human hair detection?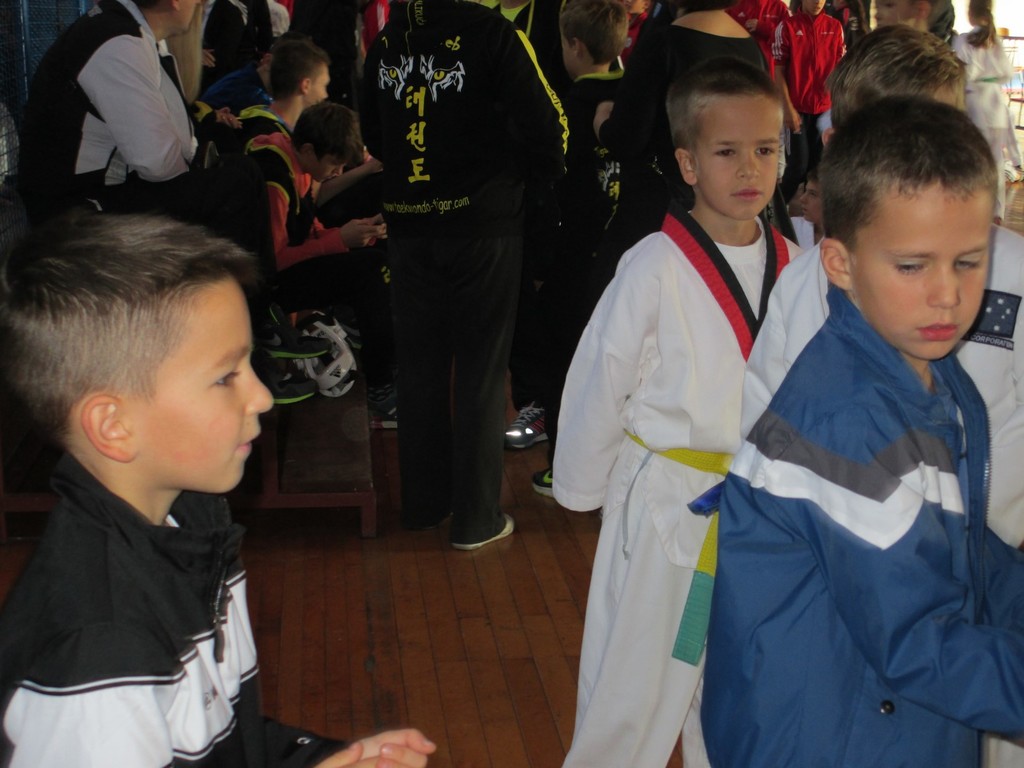
x1=825, y1=22, x2=969, y2=128
